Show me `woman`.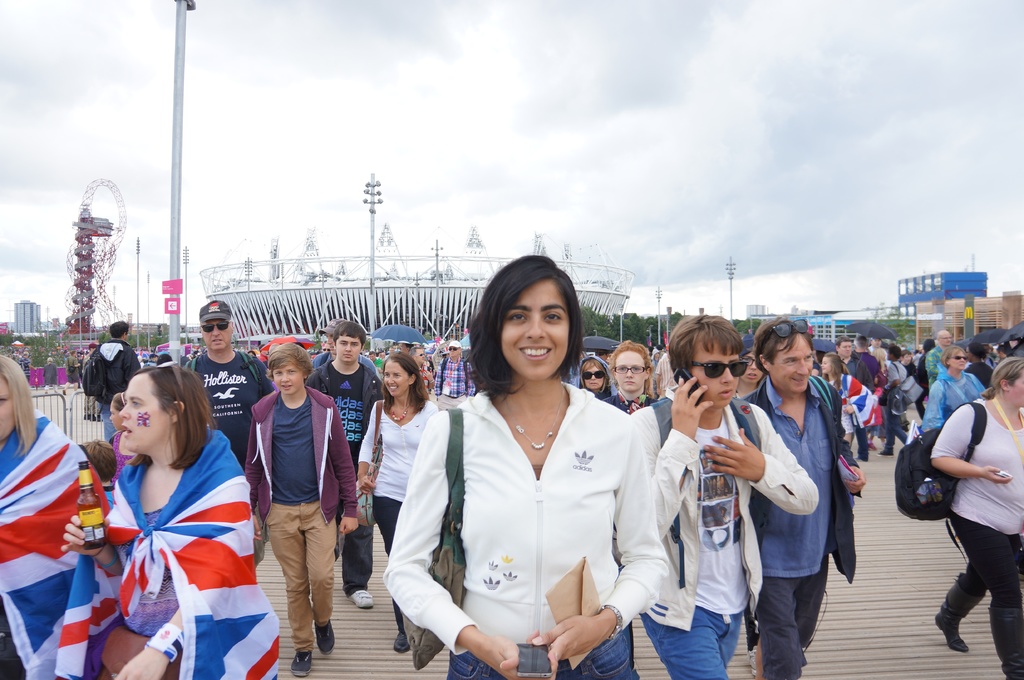
`woman` is here: bbox(426, 262, 662, 679).
